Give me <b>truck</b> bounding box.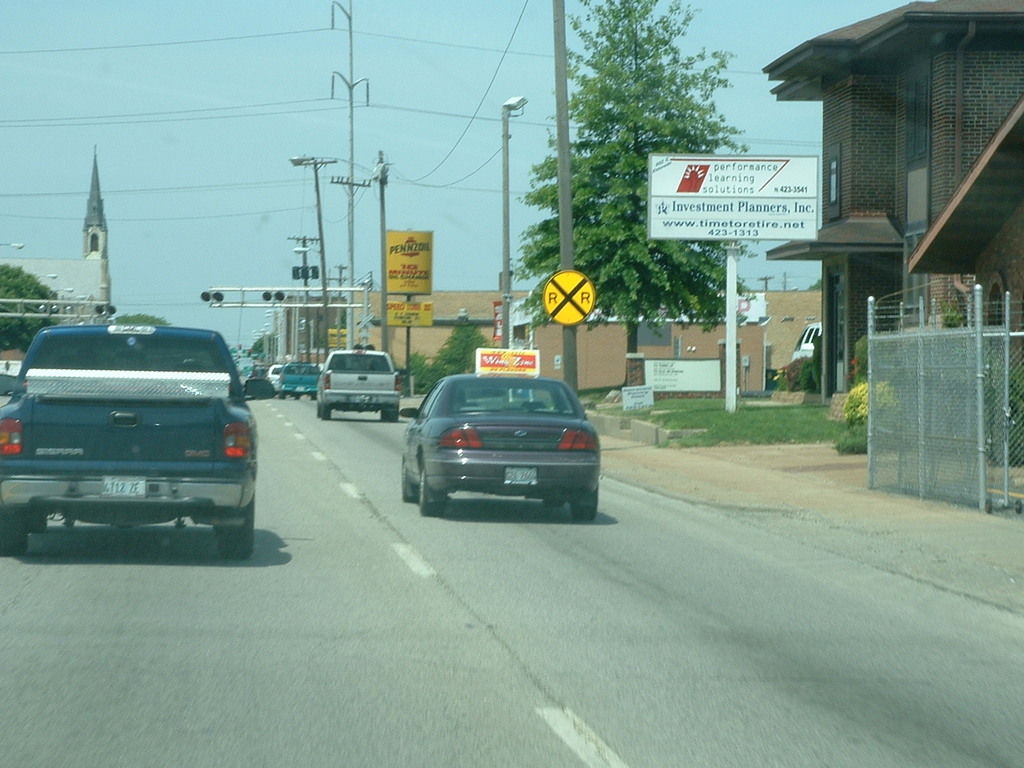
left=5, top=311, right=265, bottom=565.
